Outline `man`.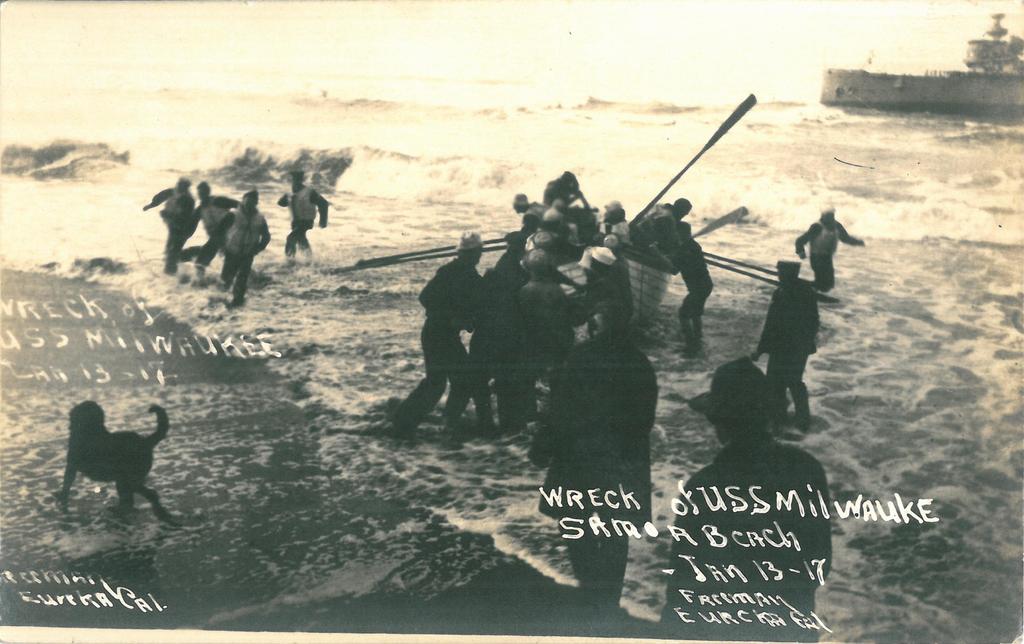
Outline: (left=627, top=193, right=695, bottom=277).
